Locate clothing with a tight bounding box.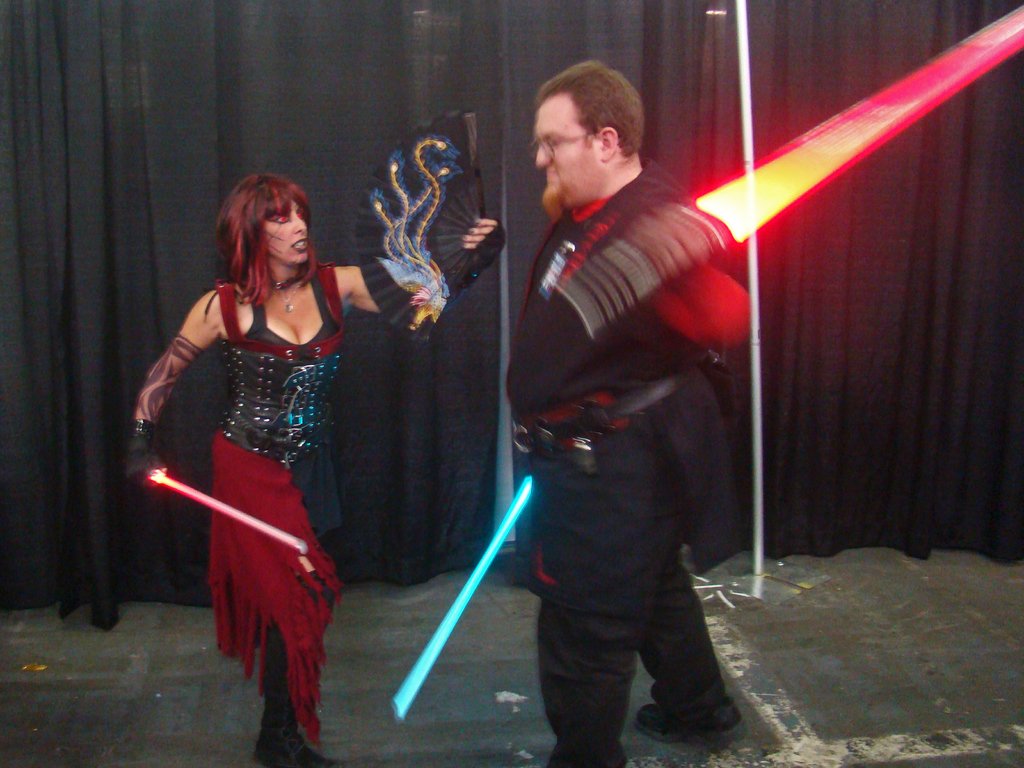
detection(500, 179, 691, 735).
